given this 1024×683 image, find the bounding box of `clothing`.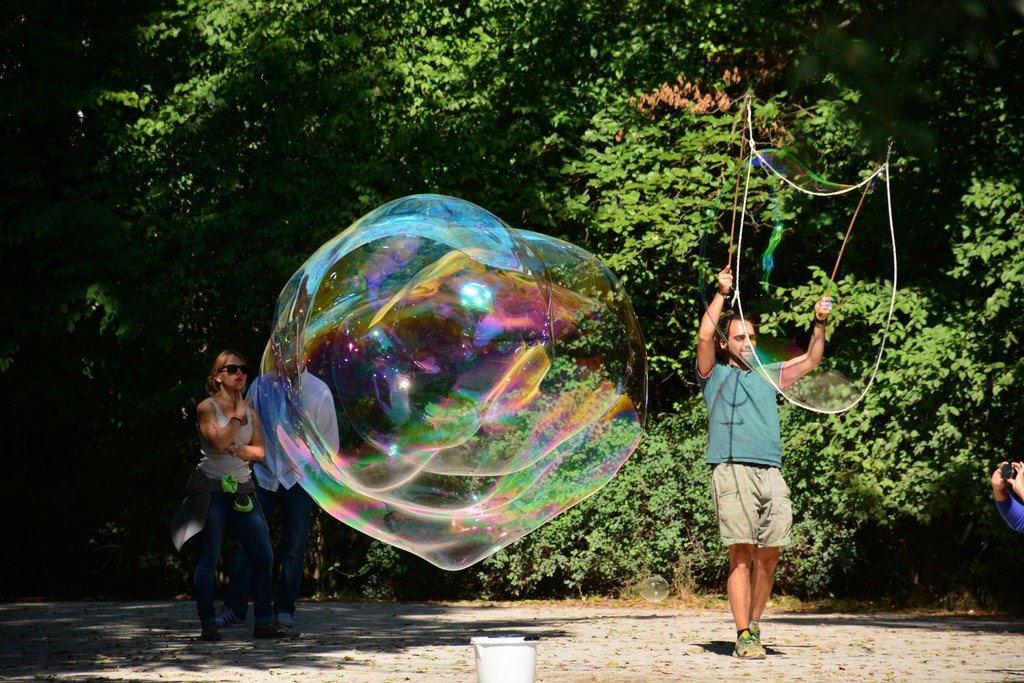
166/394/276/610.
